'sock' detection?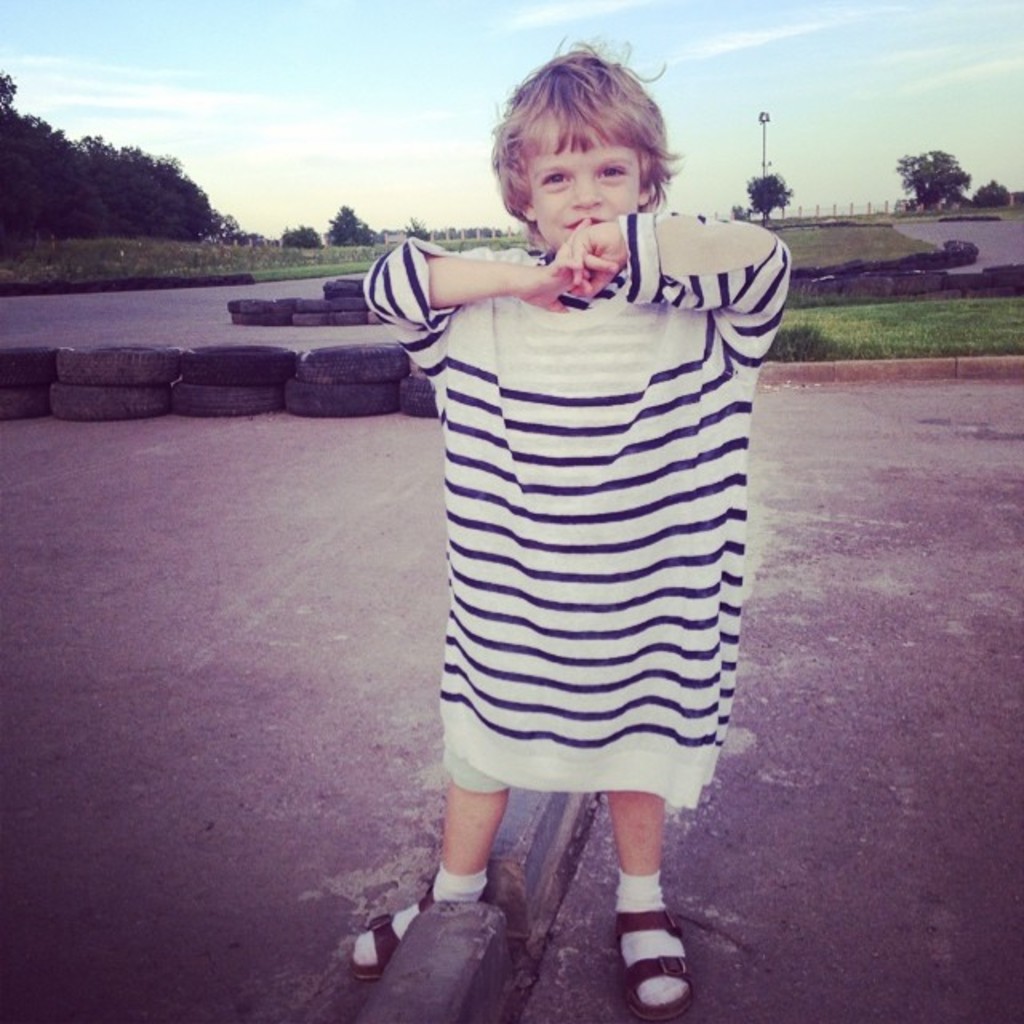
rect(354, 861, 491, 966)
